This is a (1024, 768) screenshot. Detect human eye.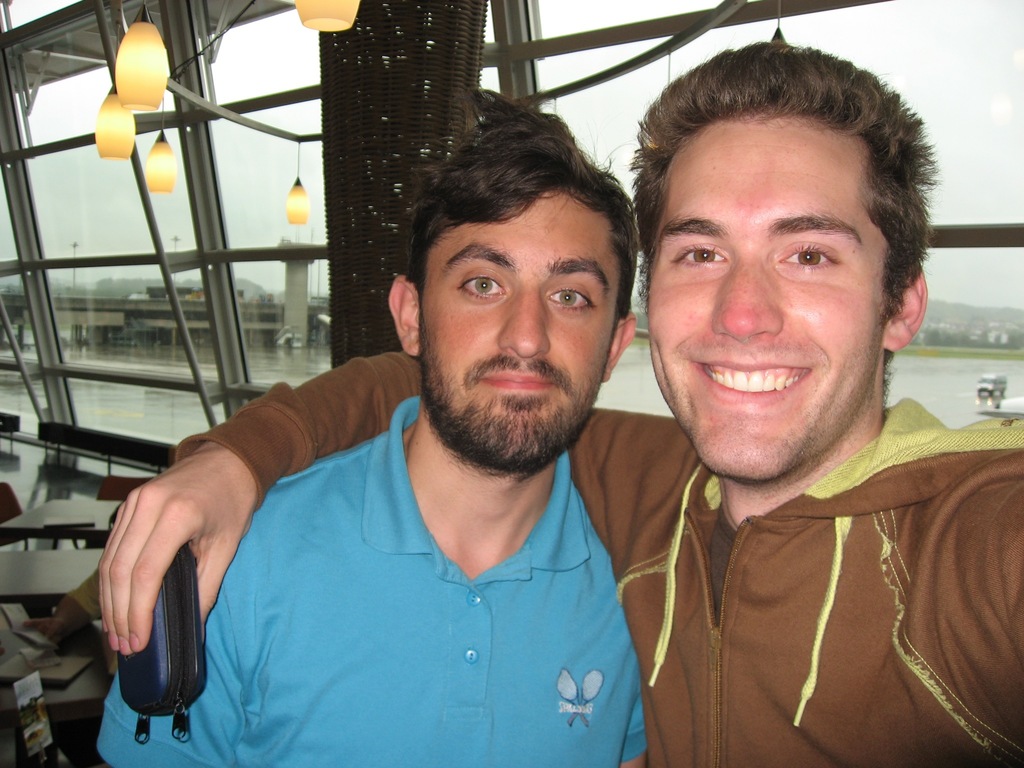
crop(772, 238, 847, 276).
